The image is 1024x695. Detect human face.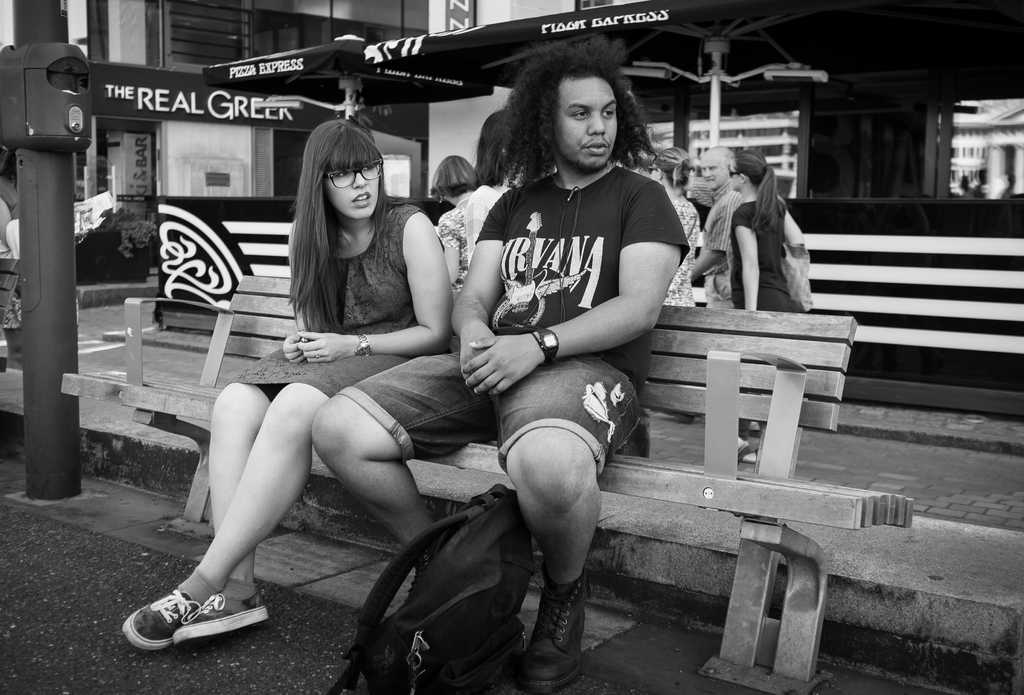
Detection: left=557, top=84, right=619, bottom=170.
